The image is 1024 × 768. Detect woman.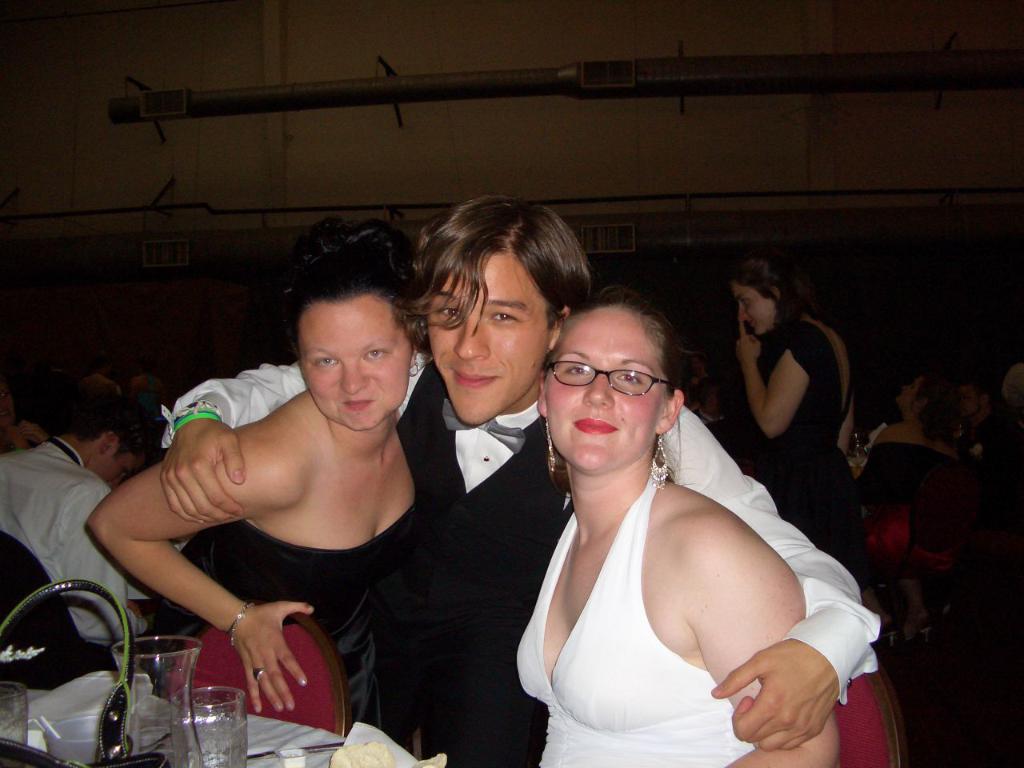
Detection: l=735, t=252, r=876, b=597.
